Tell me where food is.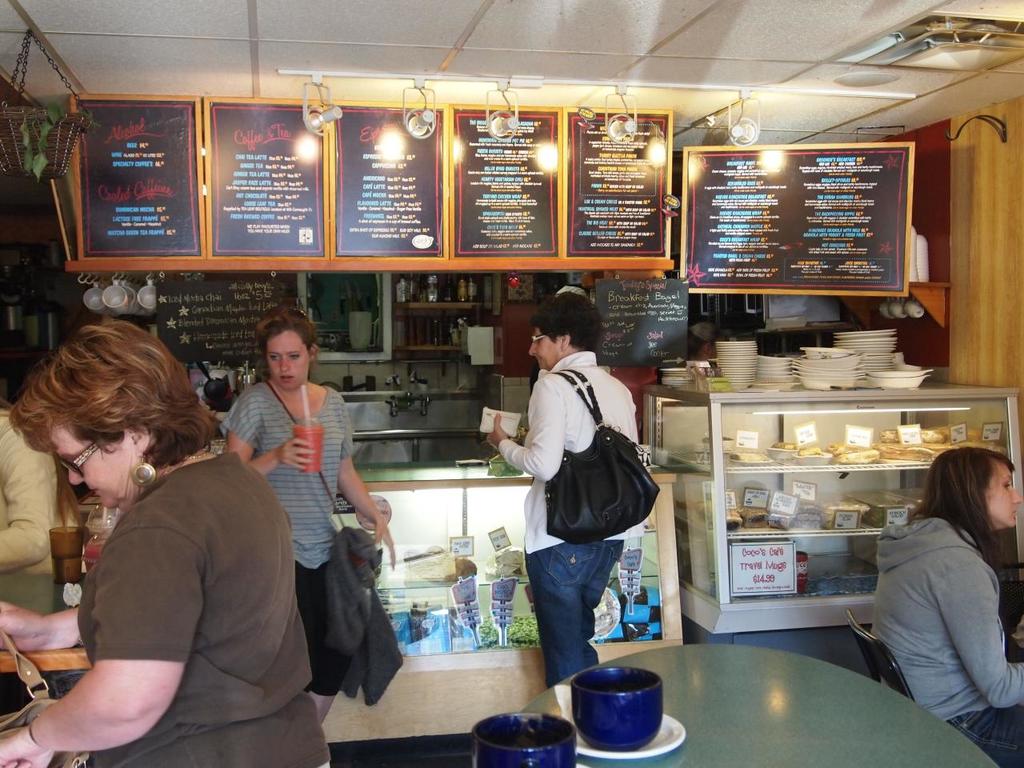
food is at crop(798, 443, 822, 455).
